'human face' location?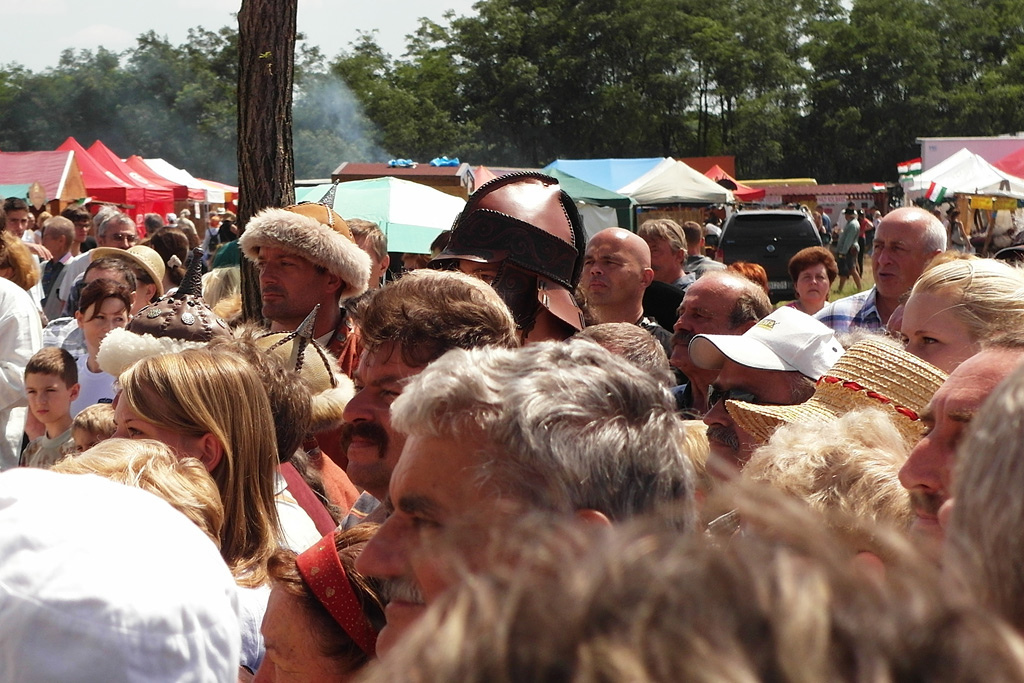
(668,274,732,373)
